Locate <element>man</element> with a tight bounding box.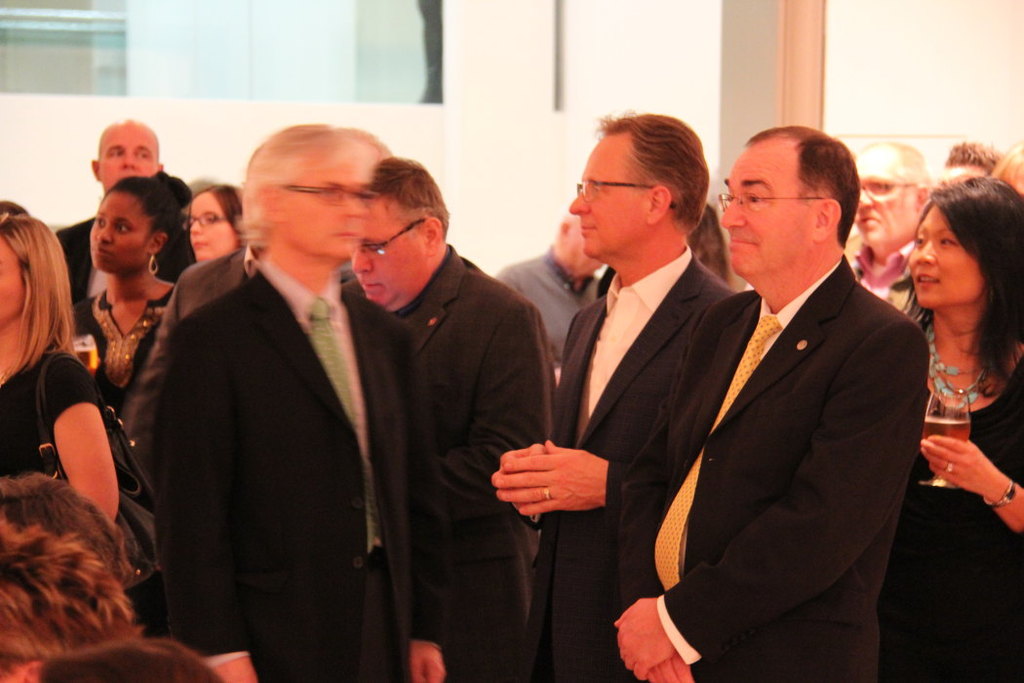
(left=150, top=121, right=446, bottom=682).
